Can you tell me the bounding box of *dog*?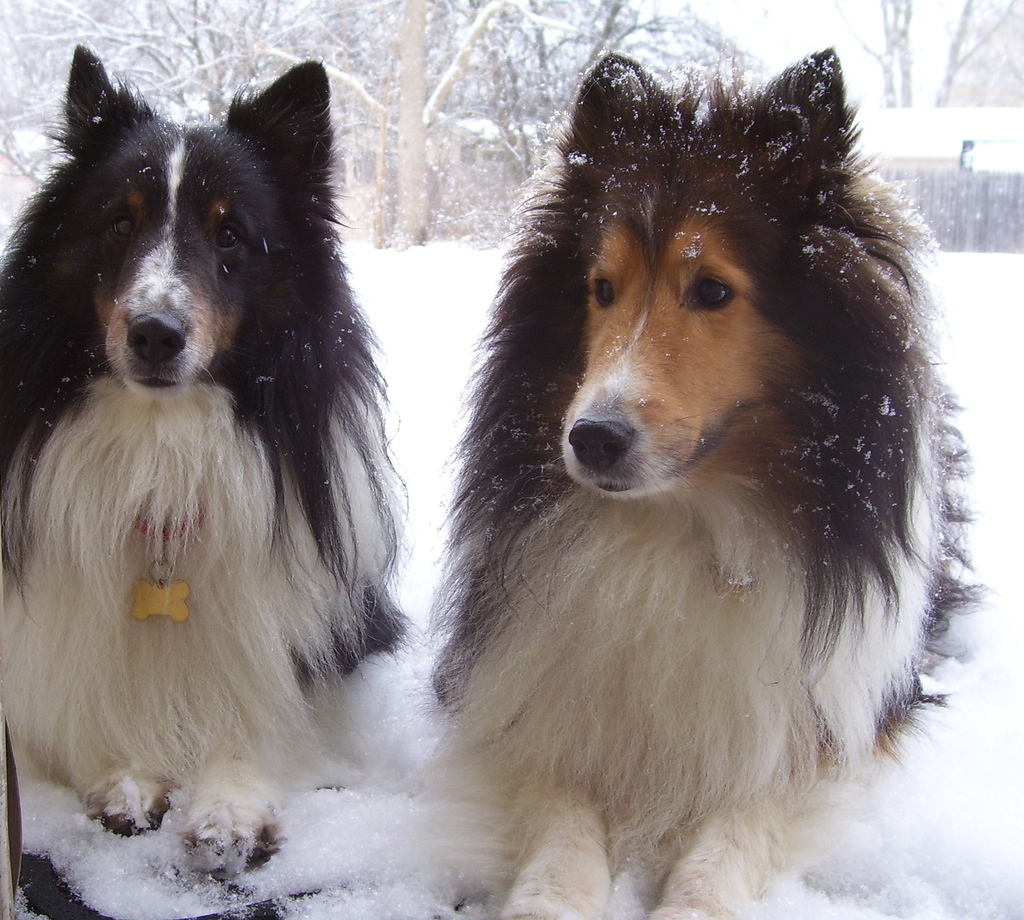
bbox=(0, 40, 420, 860).
